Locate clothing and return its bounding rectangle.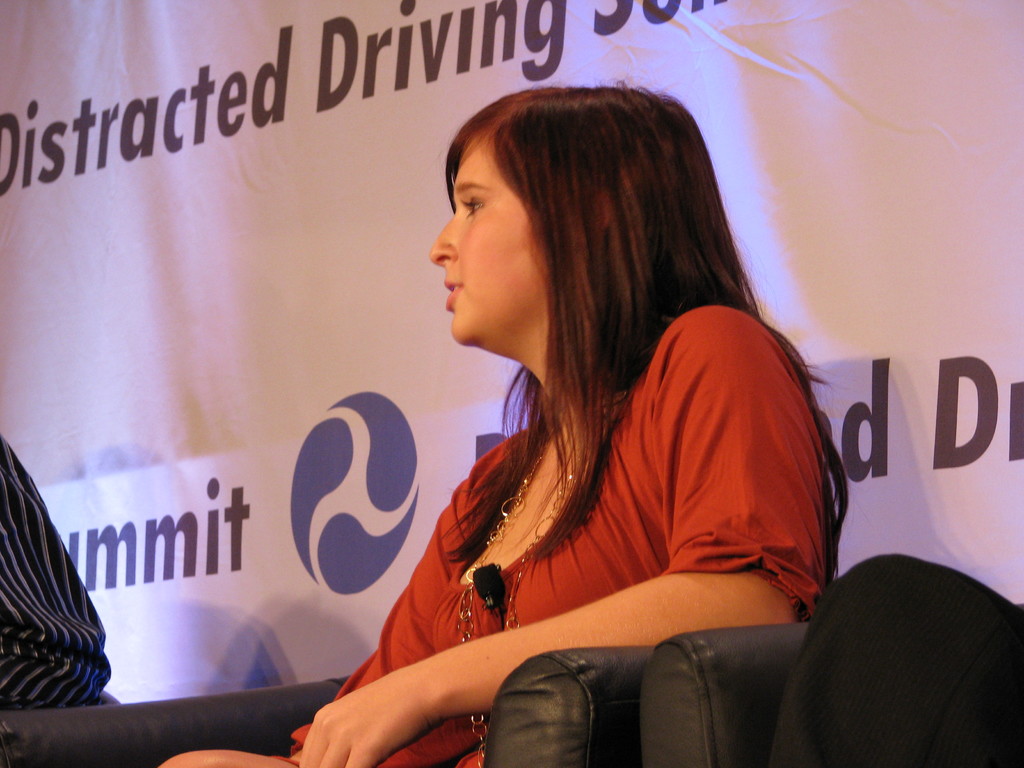
x1=369 y1=234 x2=840 y2=703.
